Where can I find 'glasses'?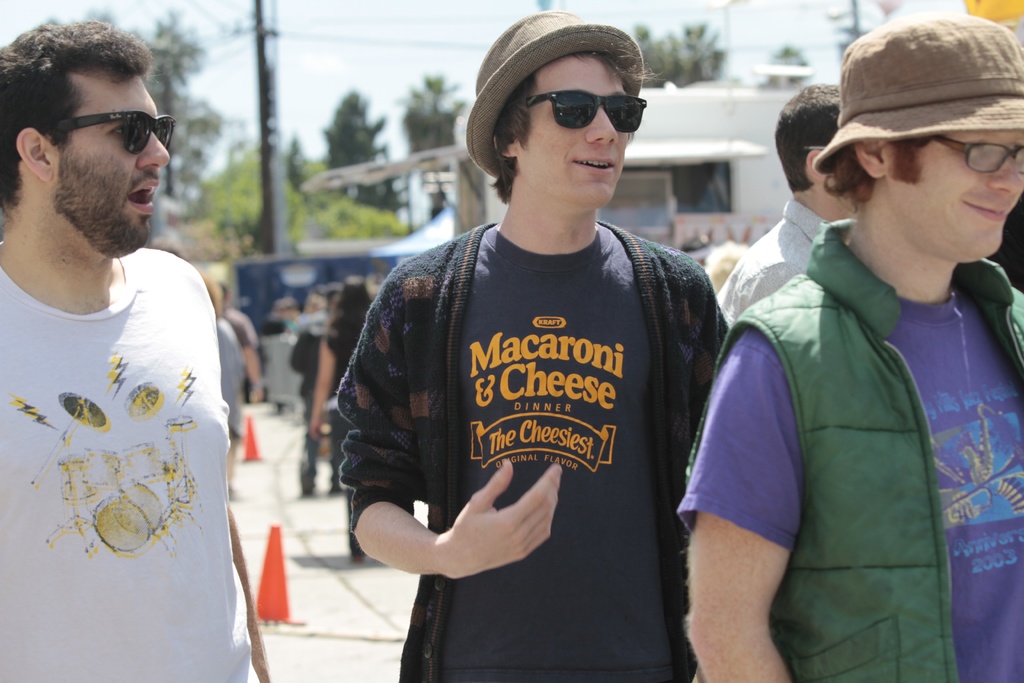
You can find it at 43 107 177 161.
